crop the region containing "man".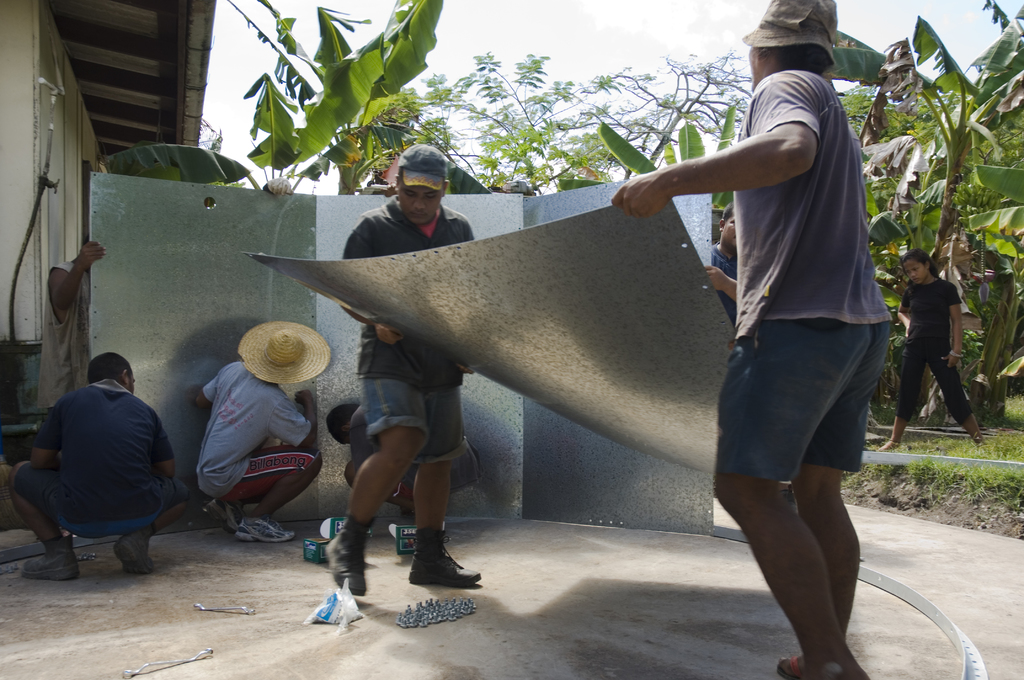
Crop region: Rect(610, 0, 895, 679).
